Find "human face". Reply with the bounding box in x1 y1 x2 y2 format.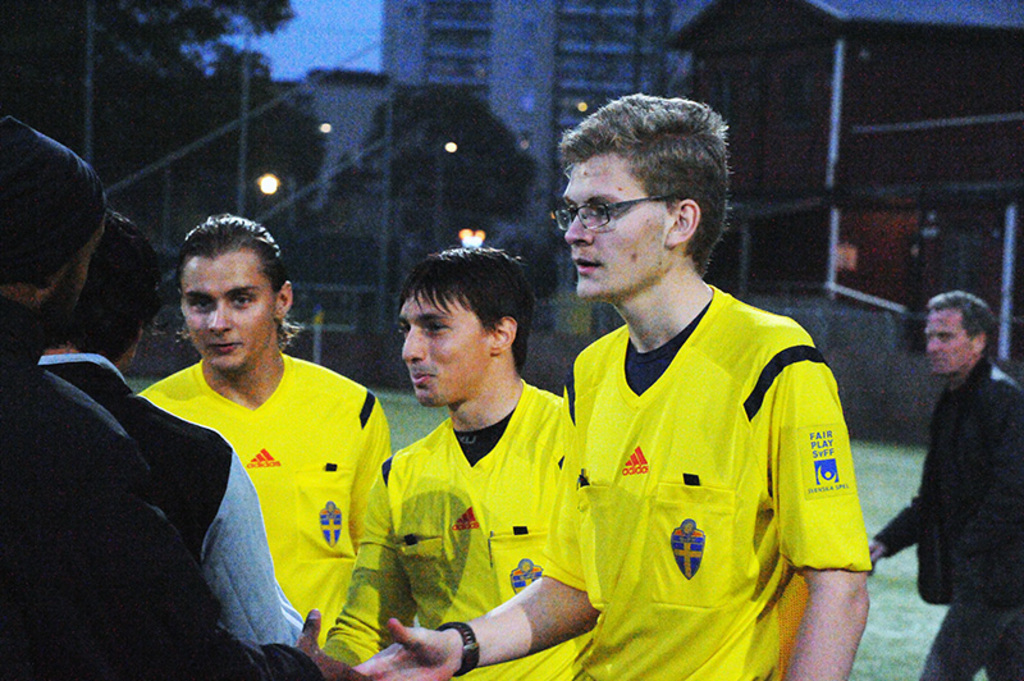
179 250 273 369.
